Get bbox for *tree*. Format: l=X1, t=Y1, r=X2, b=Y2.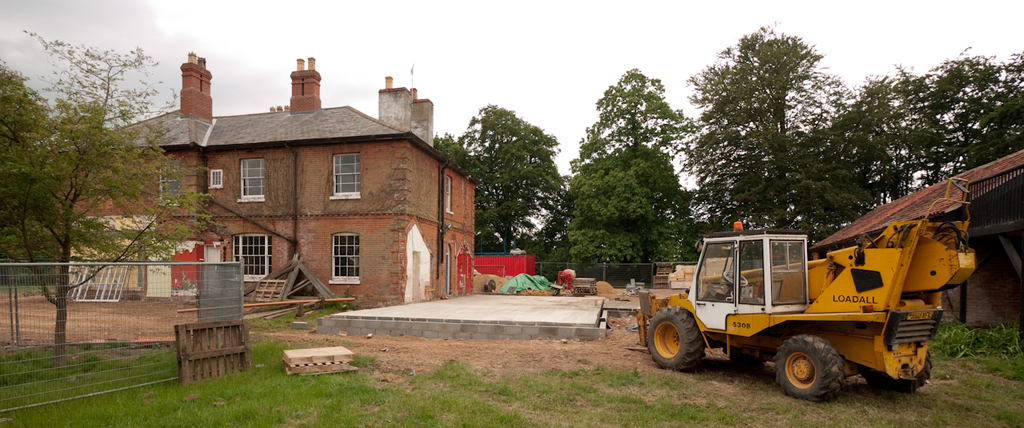
l=0, t=24, r=220, b=367.
